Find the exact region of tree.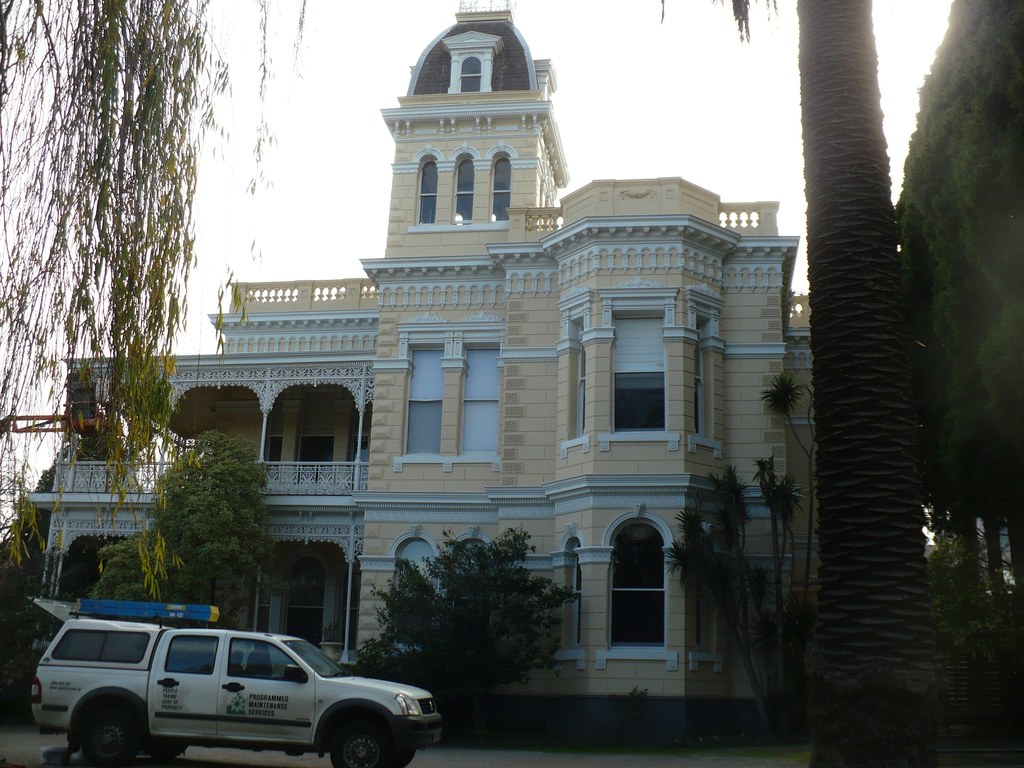
Exact region: x1=655, y1=461, x2=810, y2=707.
